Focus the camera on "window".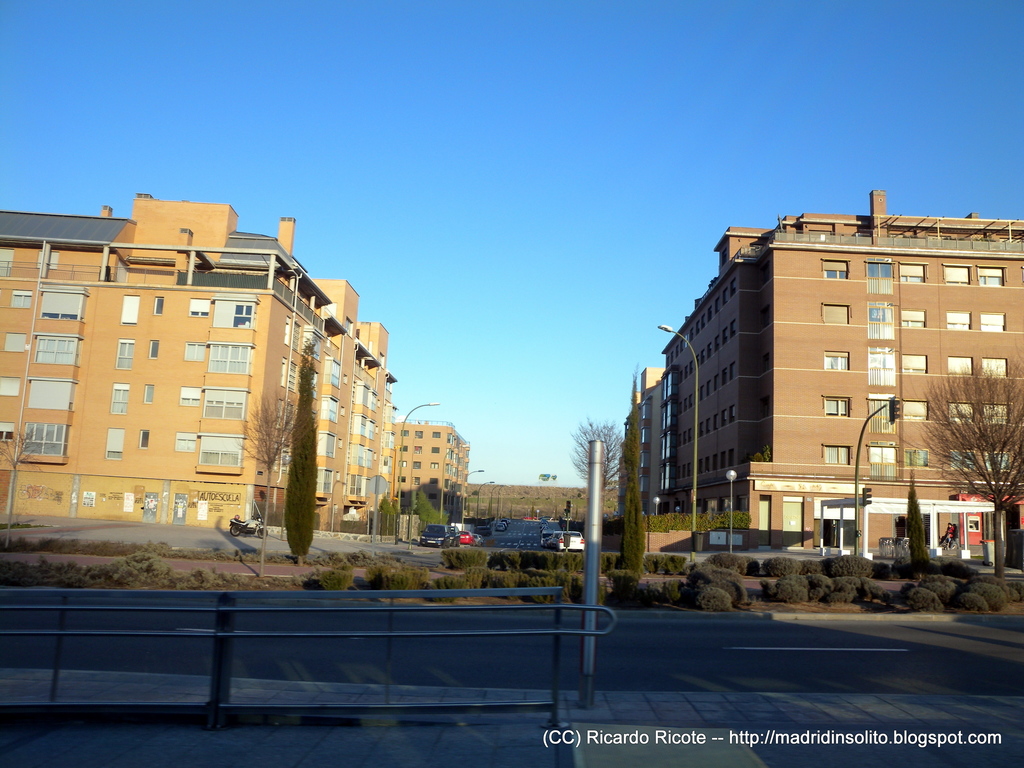
Focus region: pyautogui.locateOnScreen(977, 260, 1007, 284).
